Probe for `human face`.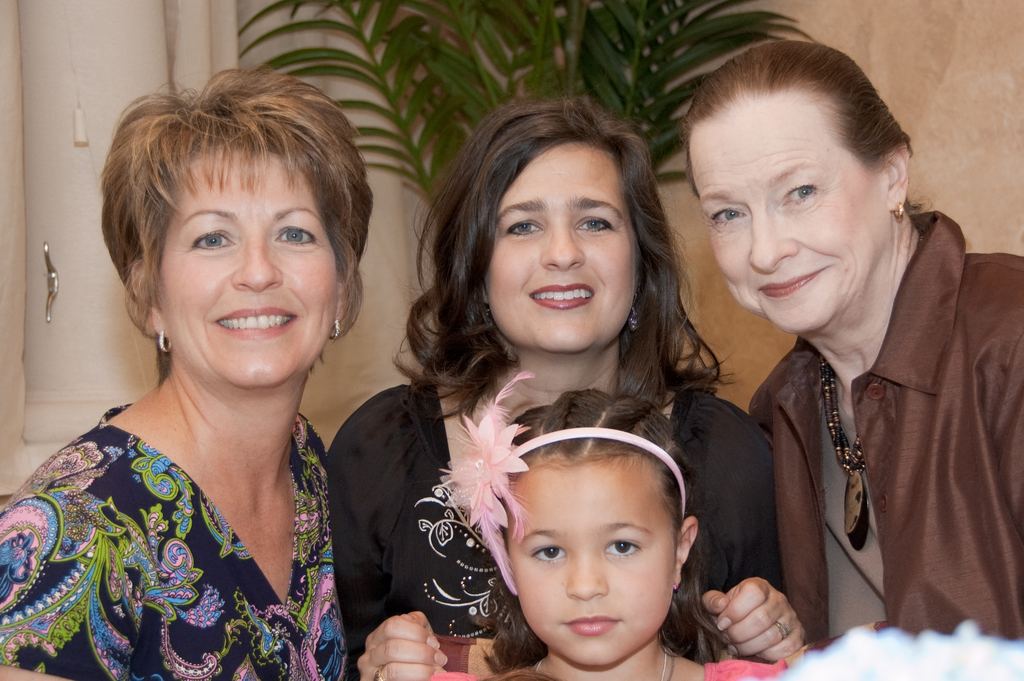
Probe result: {"x1": 483, "y1": 144, "x2": 636, "y2": 356}.
